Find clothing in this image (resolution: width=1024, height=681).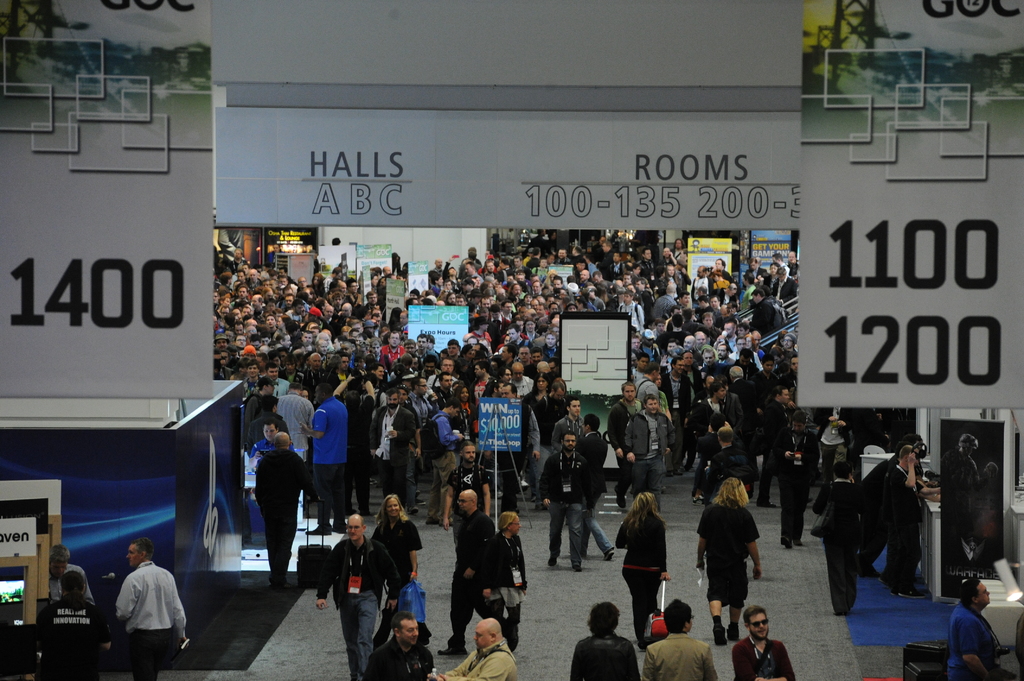
pyautogui.locateOnScreen(454, 504, 500, 639).
